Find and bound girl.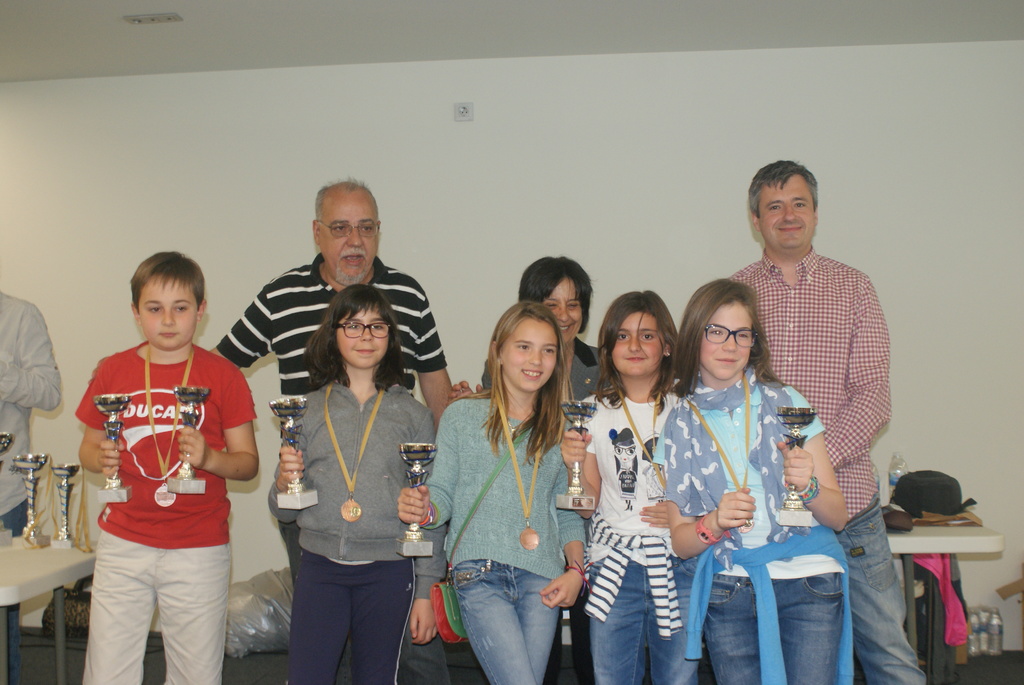
Bound: select_region(657, 278, 856, 684).
